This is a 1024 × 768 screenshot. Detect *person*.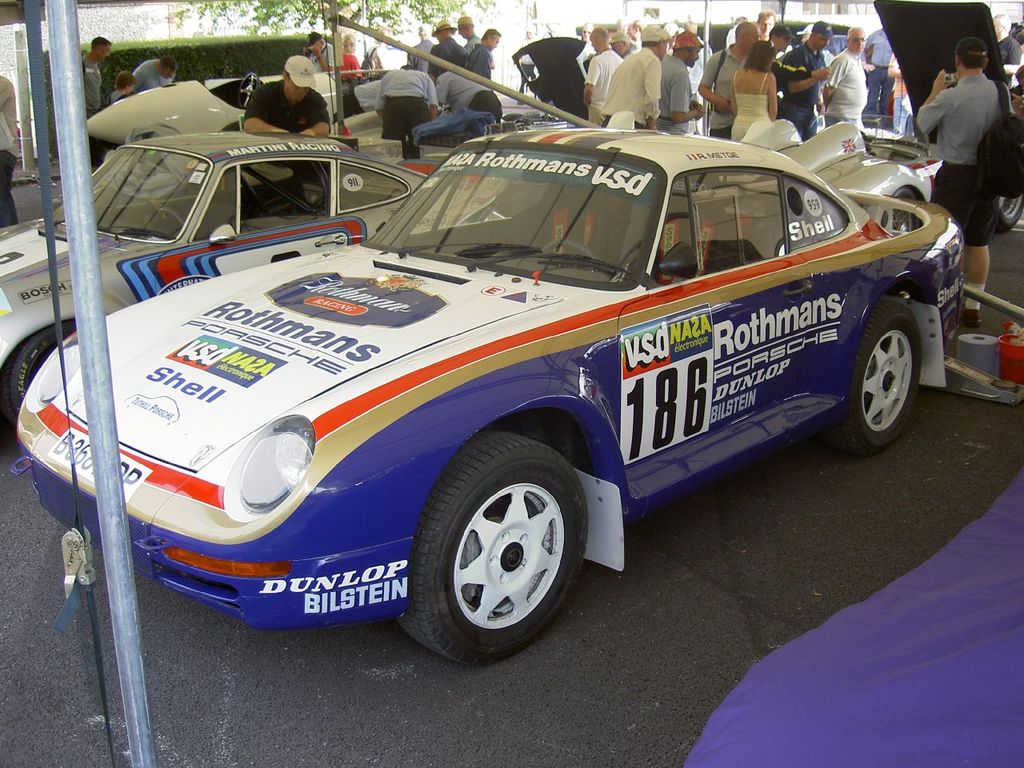
82, 36, 113, 127.
